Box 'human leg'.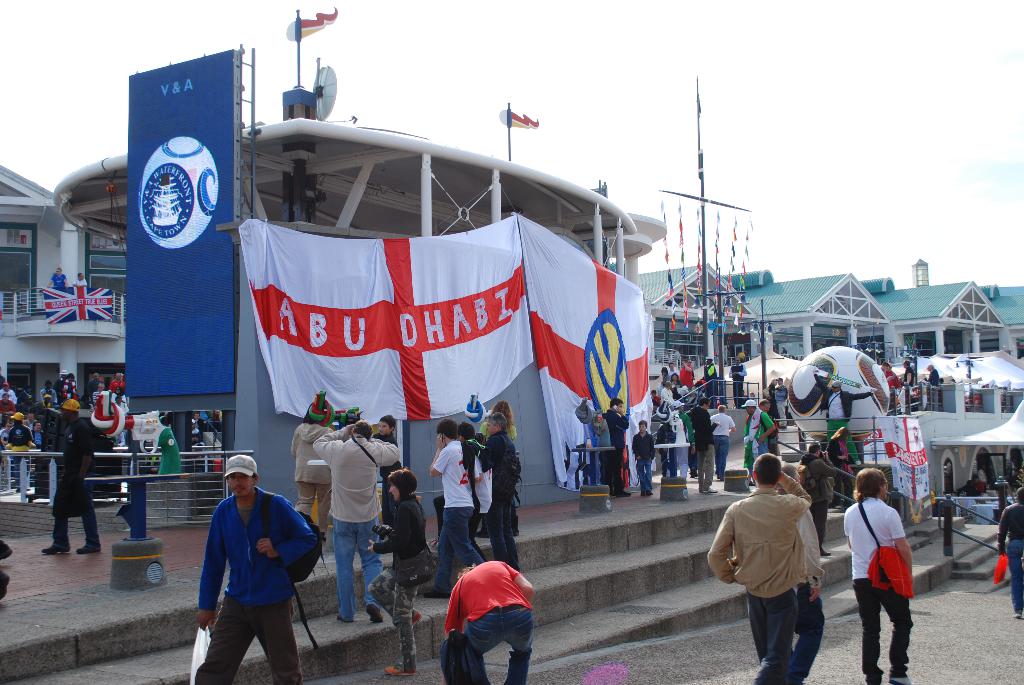
(852,577,882,684).
